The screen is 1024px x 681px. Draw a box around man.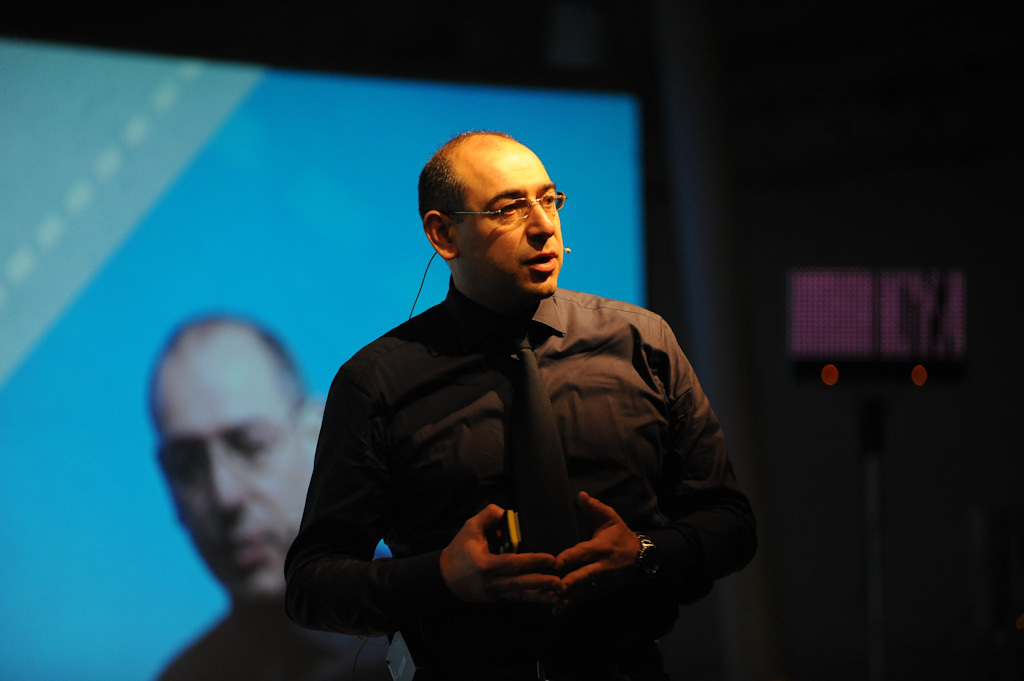
(291,146,747,666).
